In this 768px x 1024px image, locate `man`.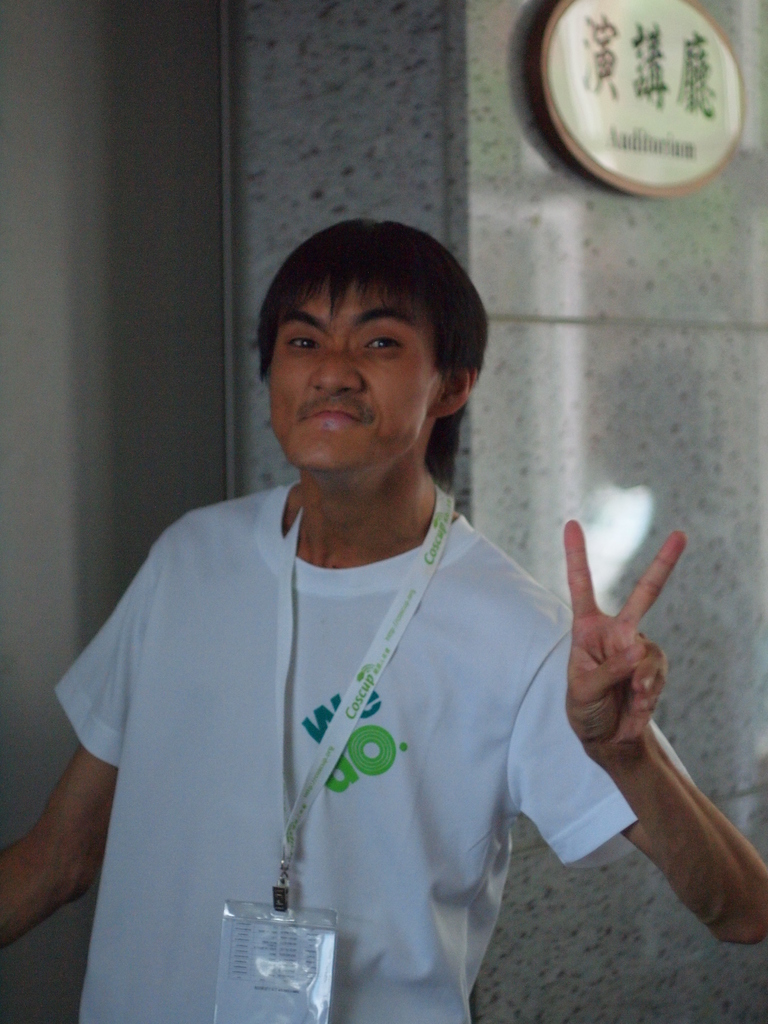
Bounding box: {"x1": 24, "y1": 213, "x2": 767, "y2": 1023}.
